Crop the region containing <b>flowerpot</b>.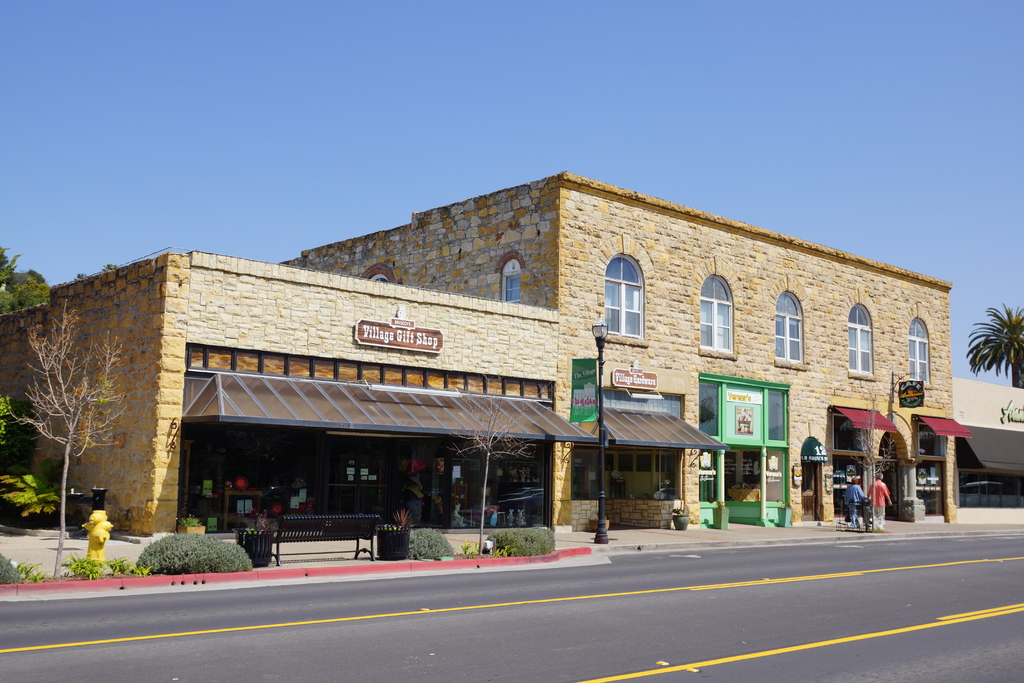
Crop region: [left=177, top=524, right=204, bottom=534].
